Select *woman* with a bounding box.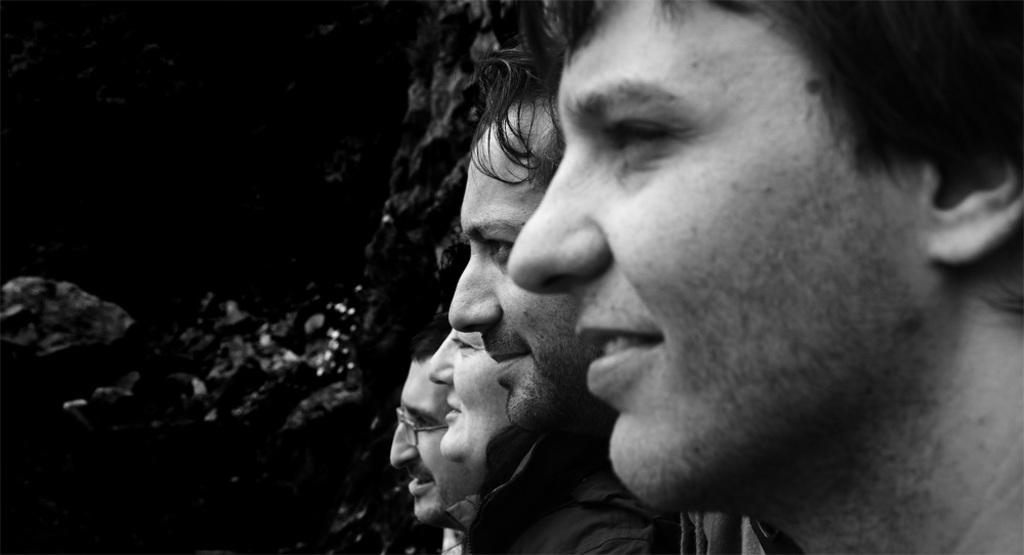
393, 245, 714, 554.
